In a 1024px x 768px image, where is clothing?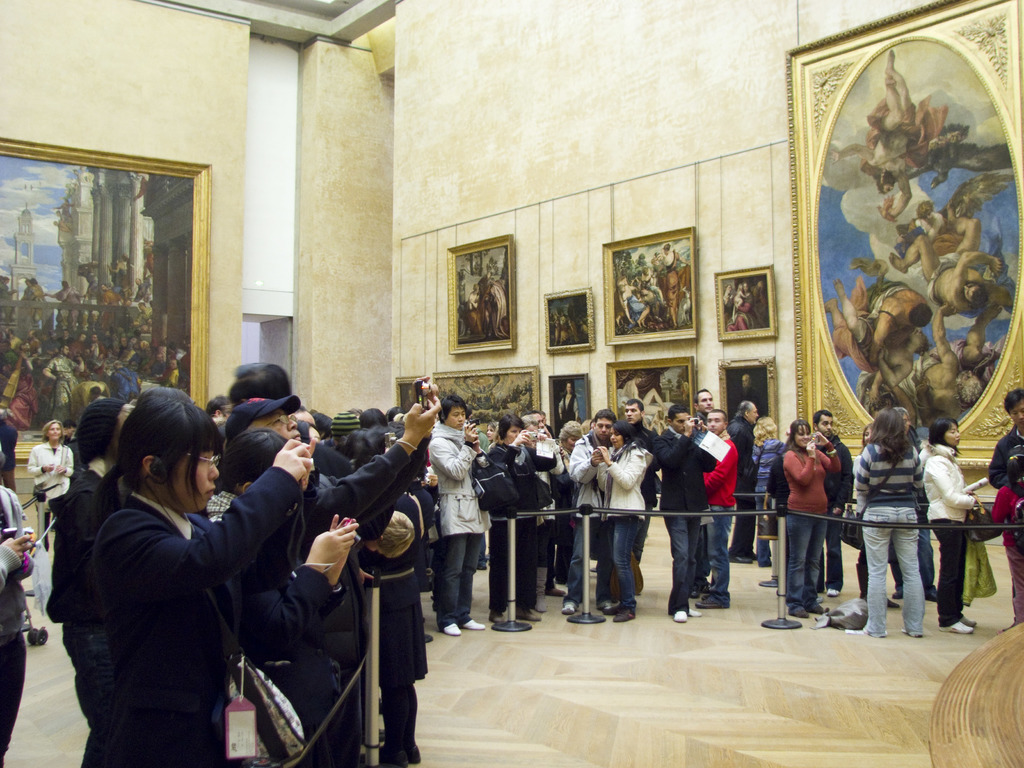
733/384/771/417.
